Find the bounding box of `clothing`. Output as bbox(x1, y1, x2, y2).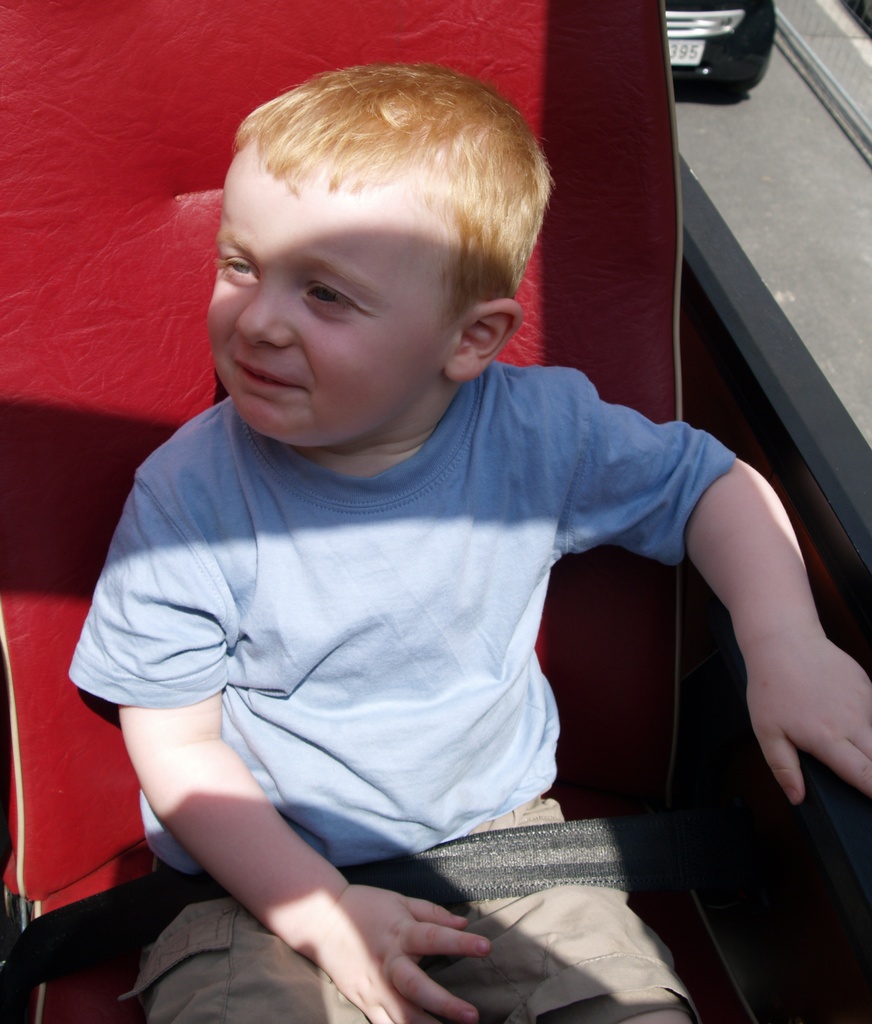
bbox(67, 358, 742, 1023).
